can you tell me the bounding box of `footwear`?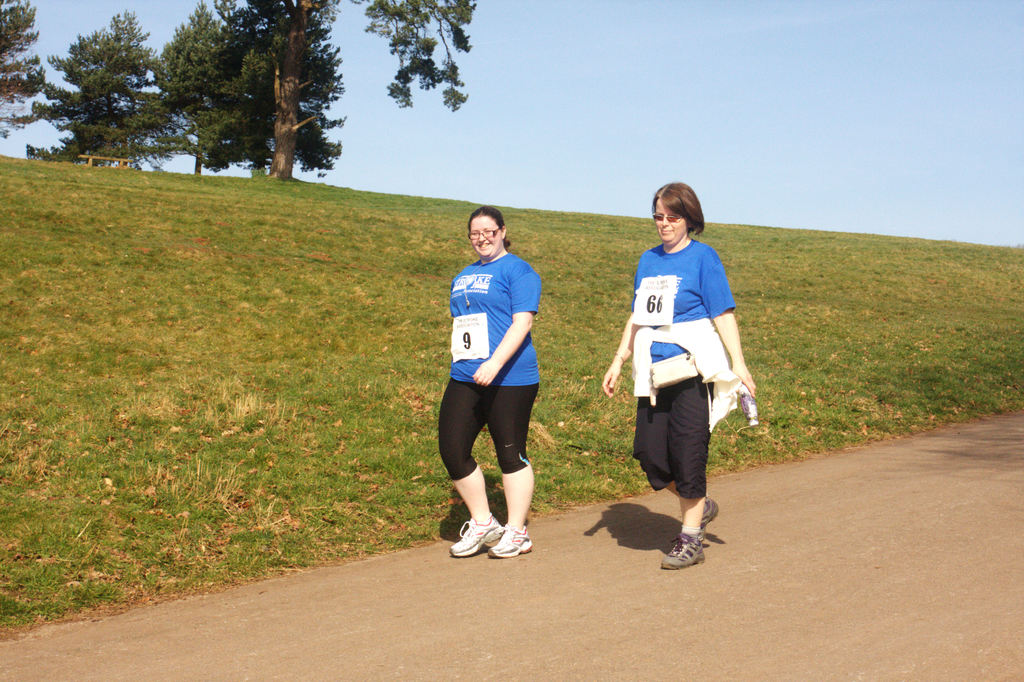
<bbox>659, 530, 710, 569</bbox>.
